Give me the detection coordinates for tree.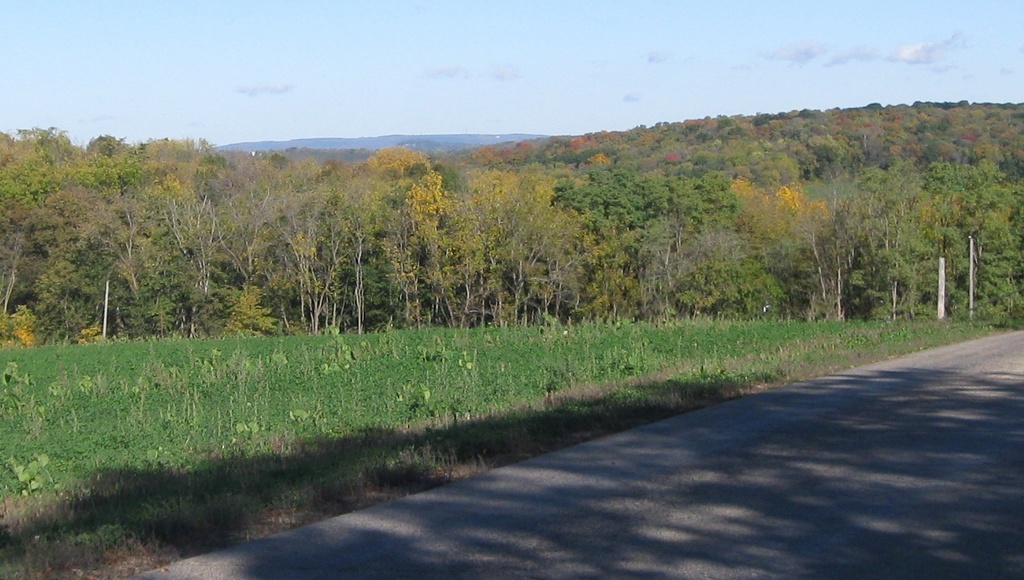
box(96, 121, 250, 340).
